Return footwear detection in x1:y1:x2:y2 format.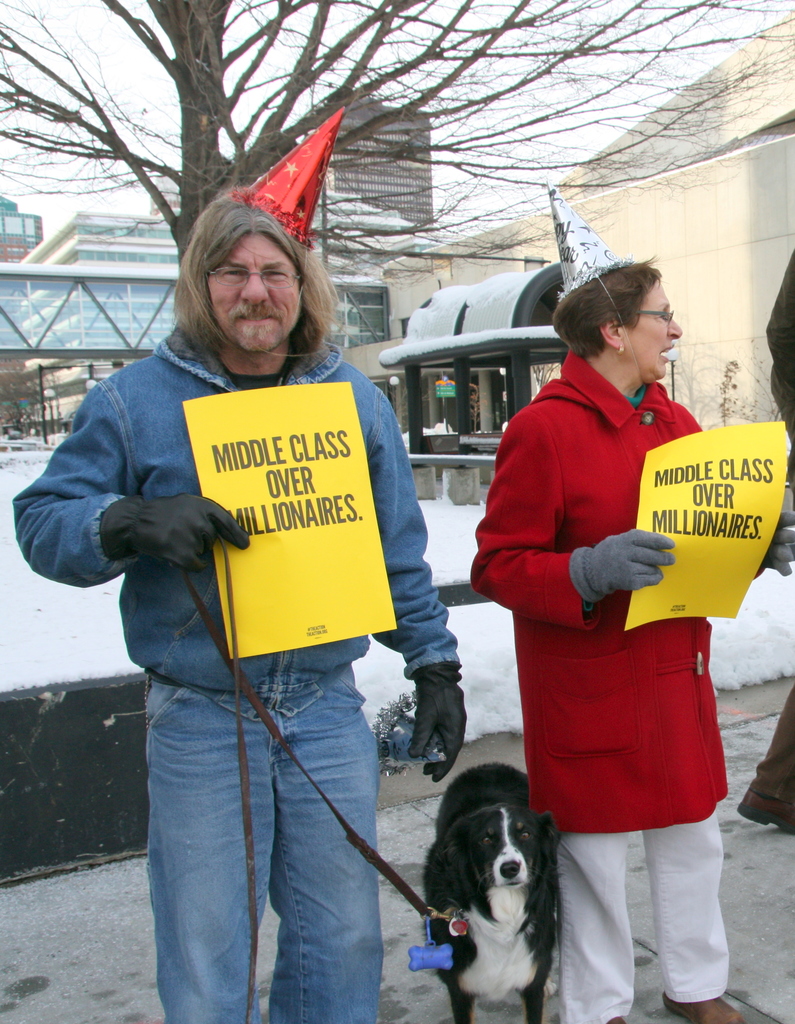
734:781:794:838.
